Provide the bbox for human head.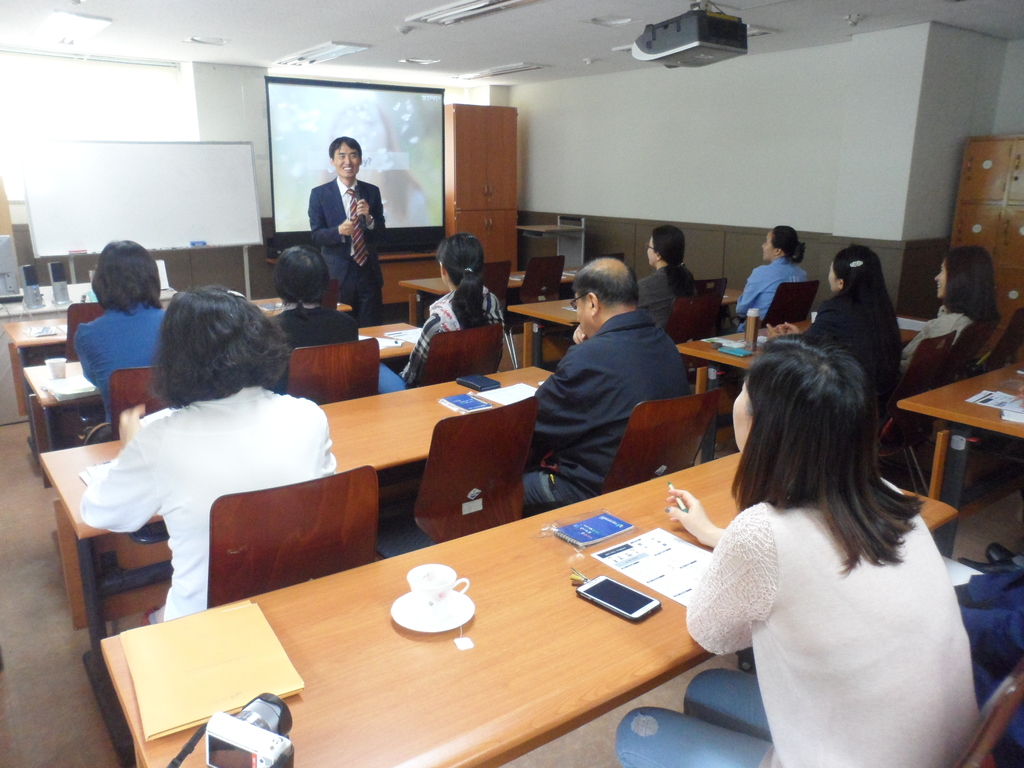
left=826, top=248, right=892, bottom=296.
